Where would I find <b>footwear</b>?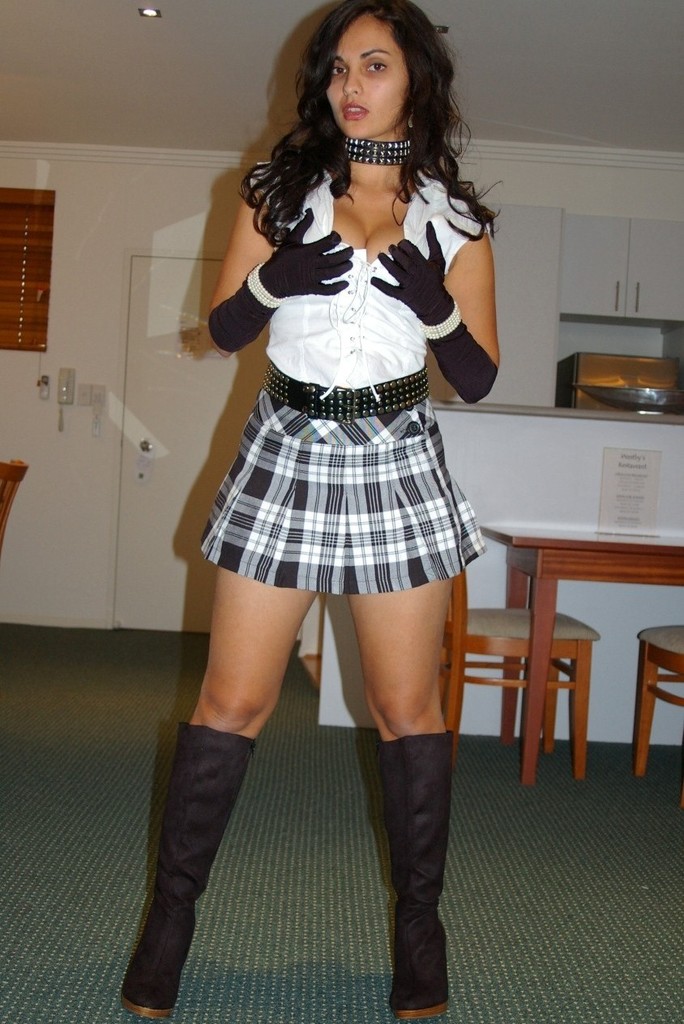
At bbox=[374, 732, 454, 1023].
